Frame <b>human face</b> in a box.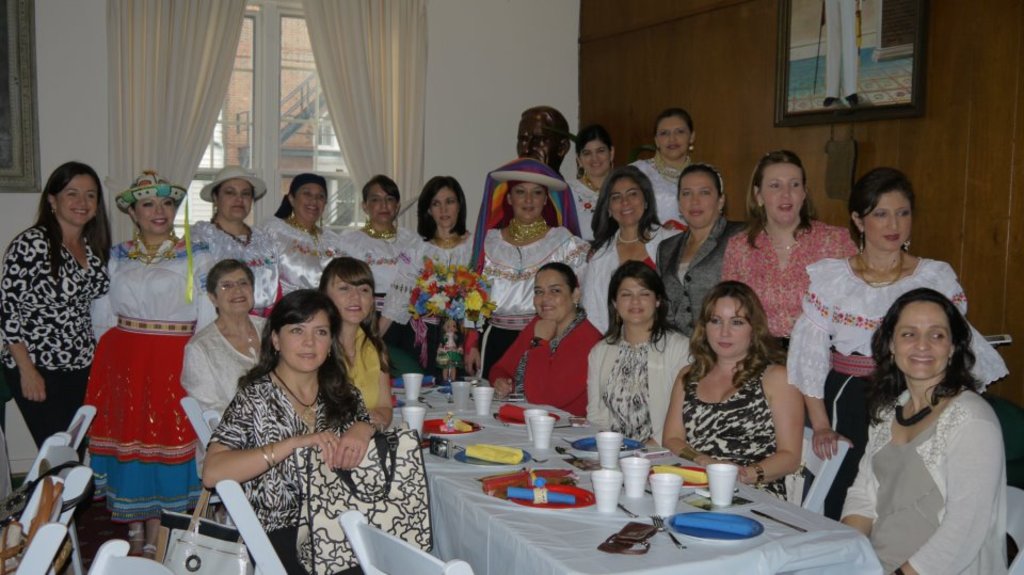
box=[649, 117, 692, 160].
